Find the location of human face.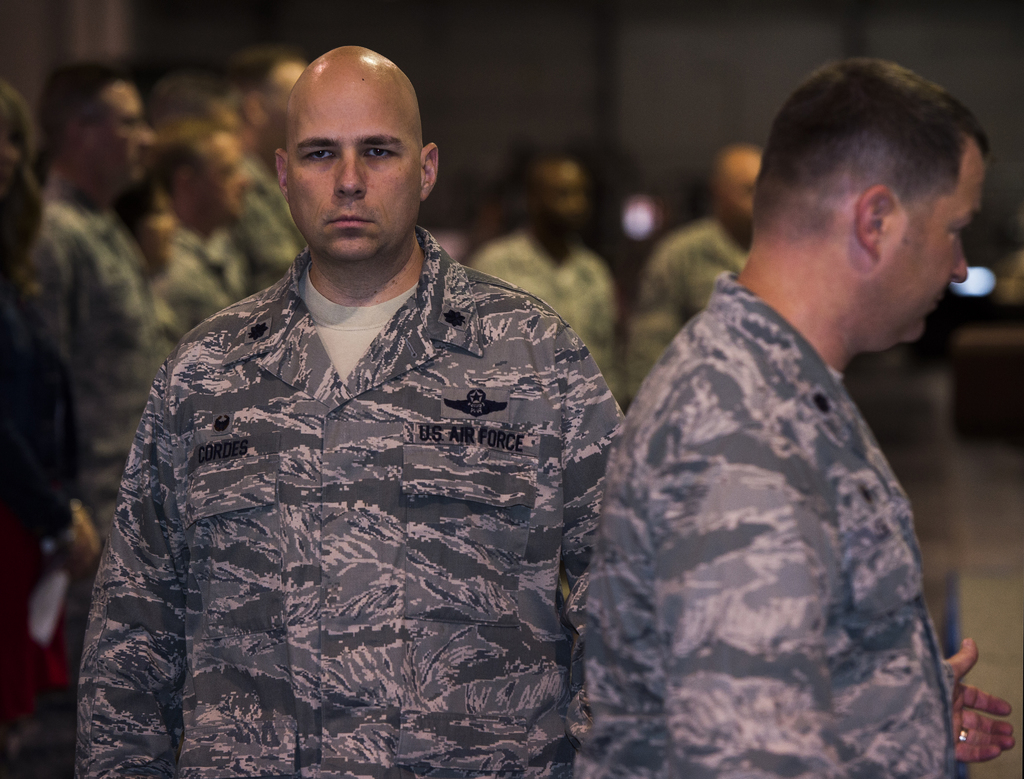
Location: 290, 79, 423, 259.
